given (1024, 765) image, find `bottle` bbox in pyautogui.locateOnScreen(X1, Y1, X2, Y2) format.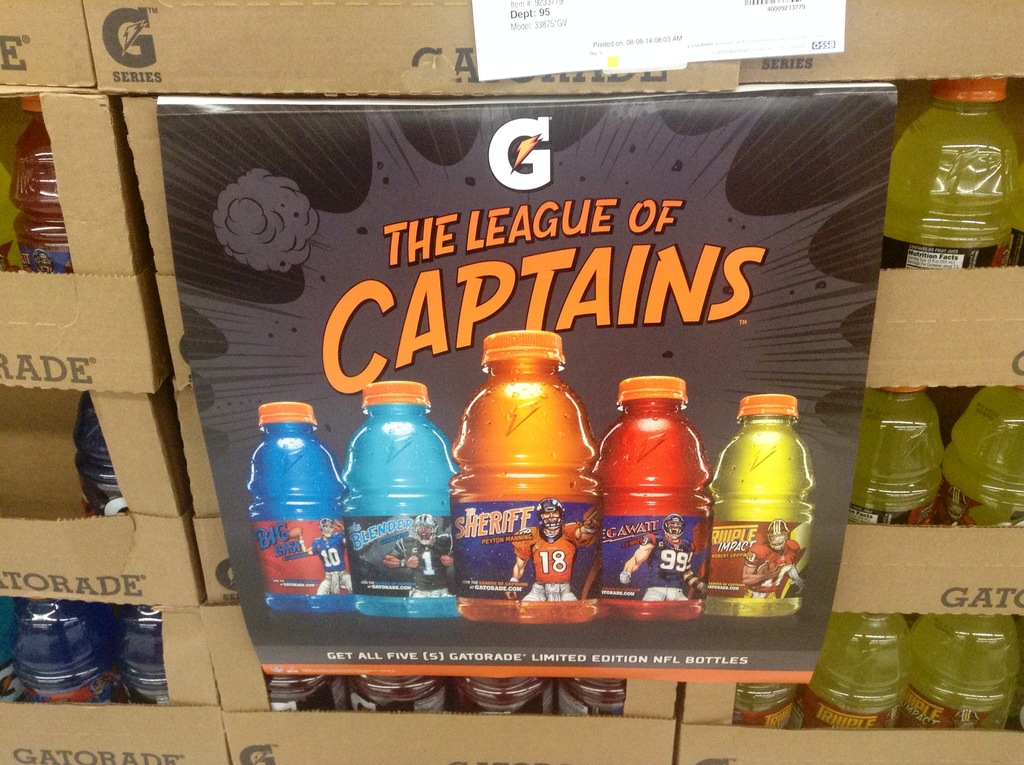
pyautogui.locateOnScreen(1, 597, 36, 702).
